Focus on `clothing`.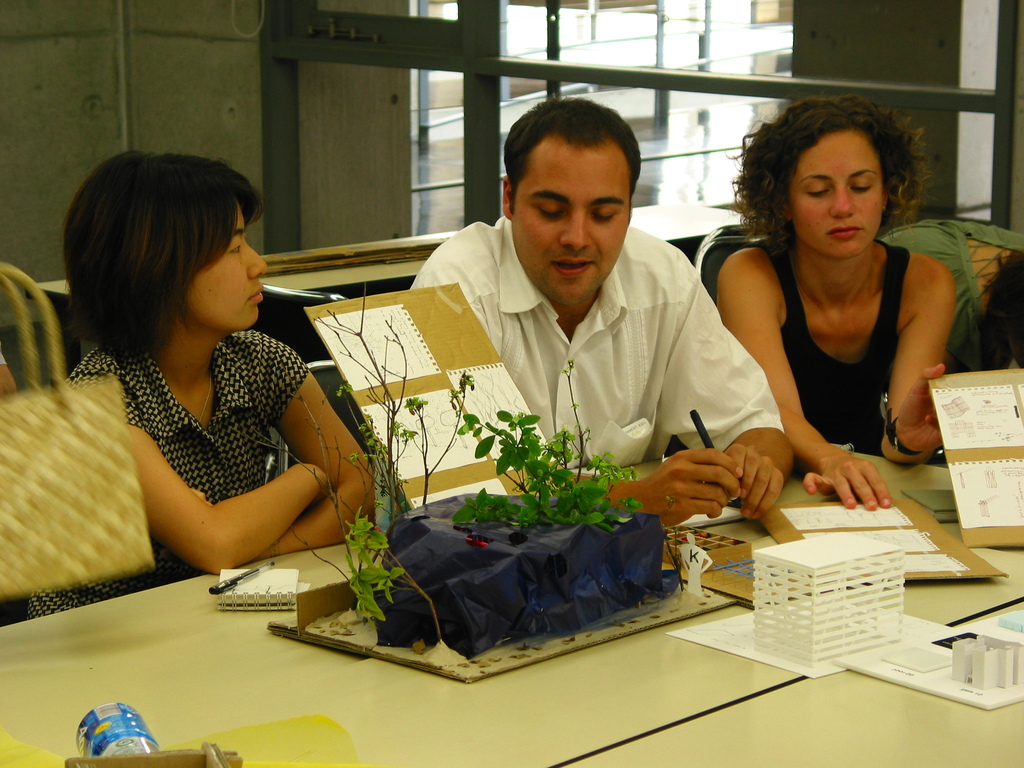
Focused at rect(401, 207, 794, 460).
